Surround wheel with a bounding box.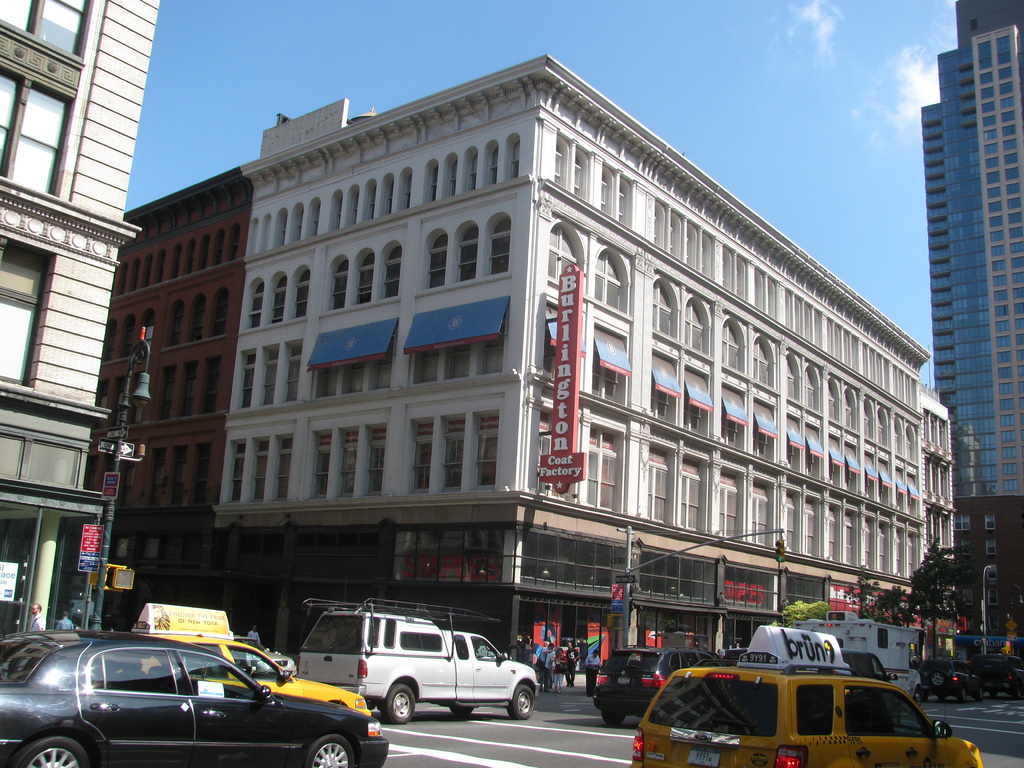
Rect(605, 713, 625, 723).
